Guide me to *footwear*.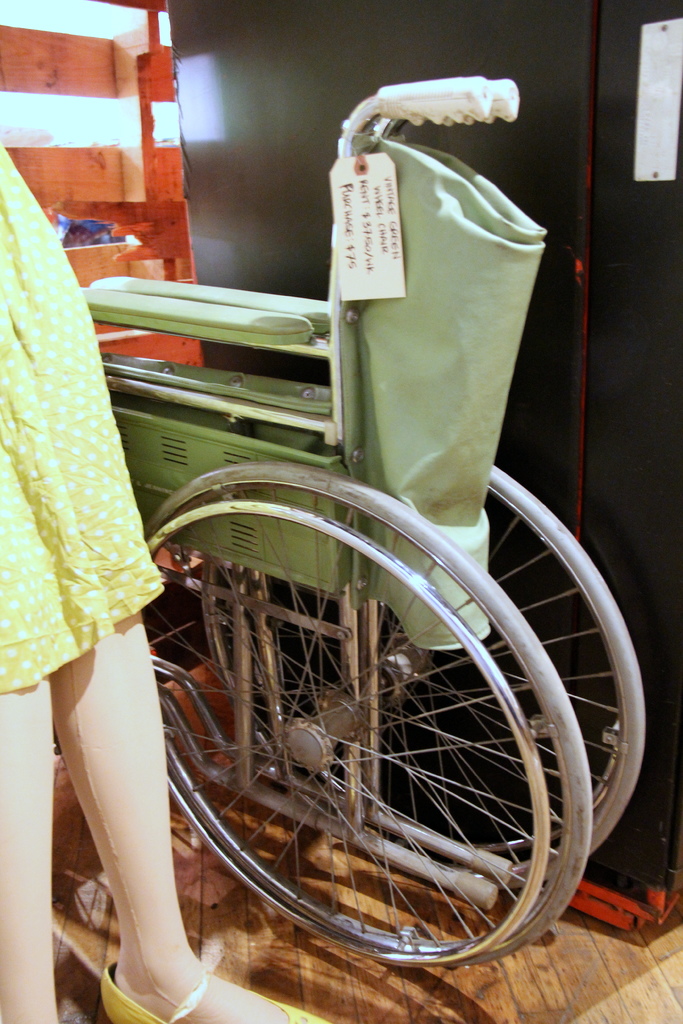
Guidance: 97, 956, 331, 1023.
